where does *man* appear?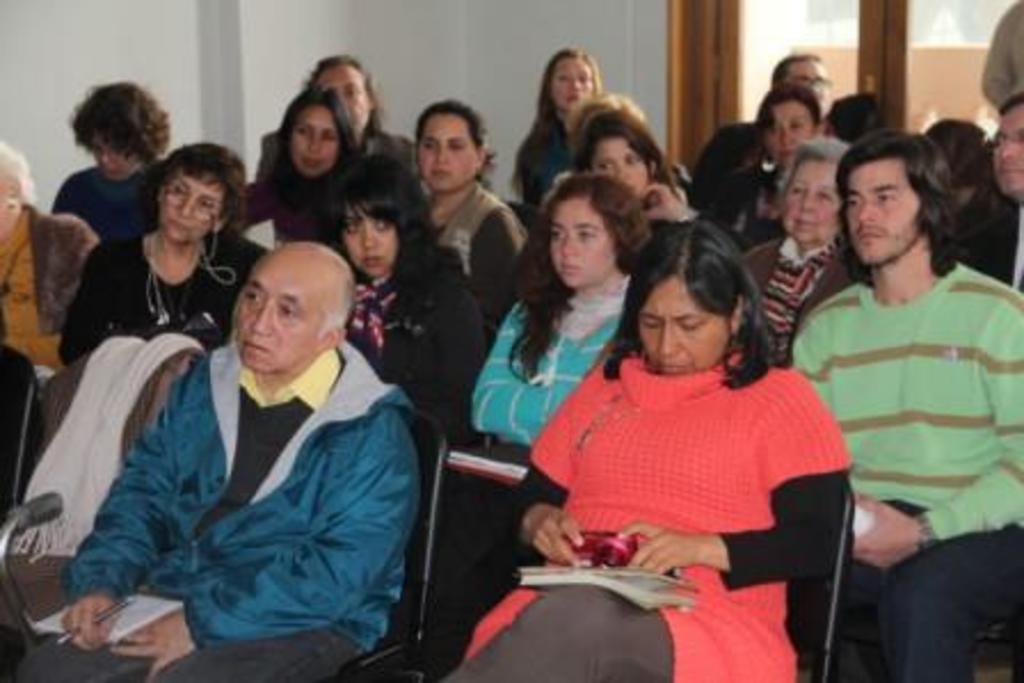
Appears at <bbox>786, 126, 1022, 681</bbox>.
